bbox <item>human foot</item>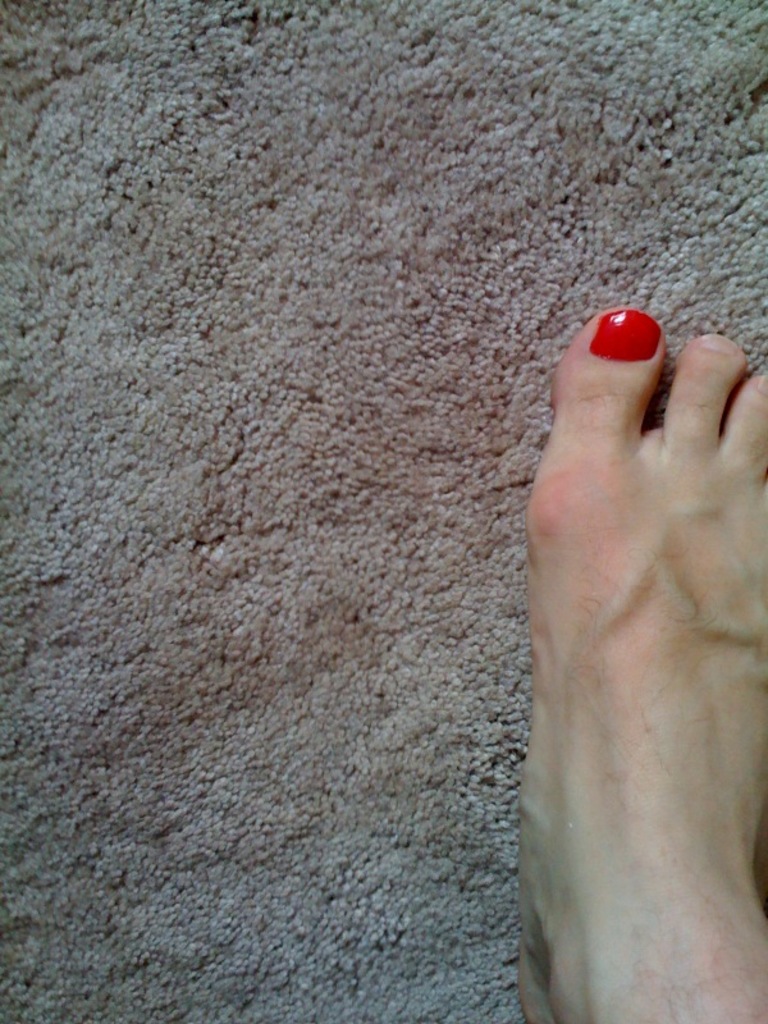
[left=500, top=298, right=767, bottom=1023]
